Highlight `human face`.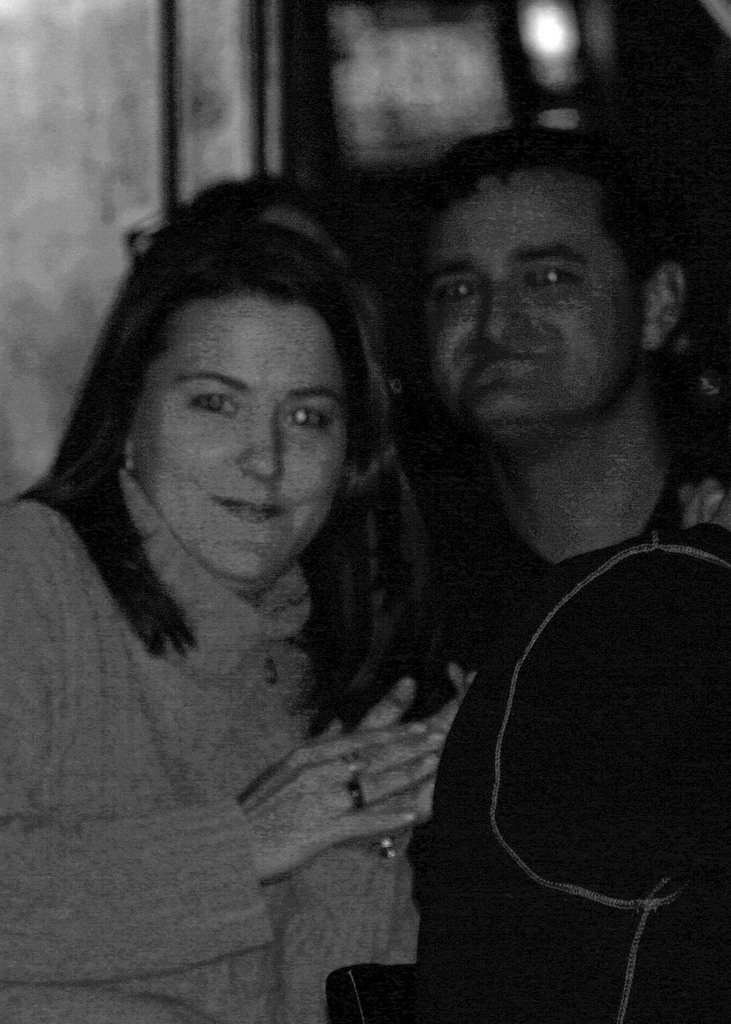
Highlighted region: x1=421, y1=174, x2=634, y2=440.
